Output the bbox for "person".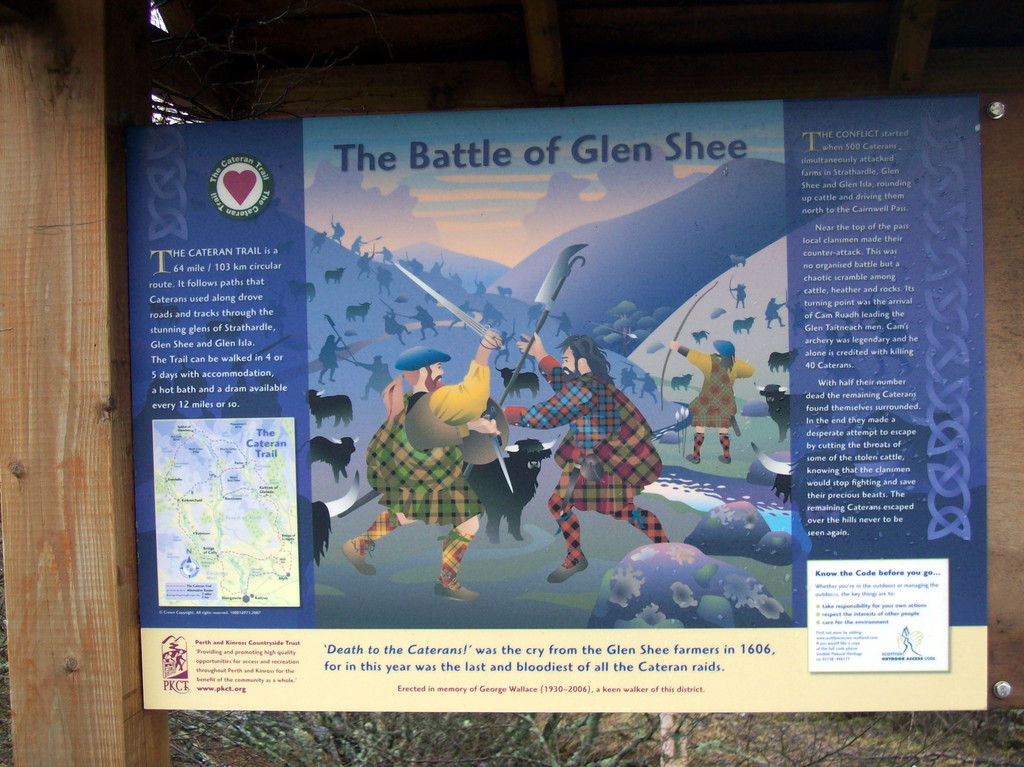
x1=366 y1=335 x2=500 y2=583.
